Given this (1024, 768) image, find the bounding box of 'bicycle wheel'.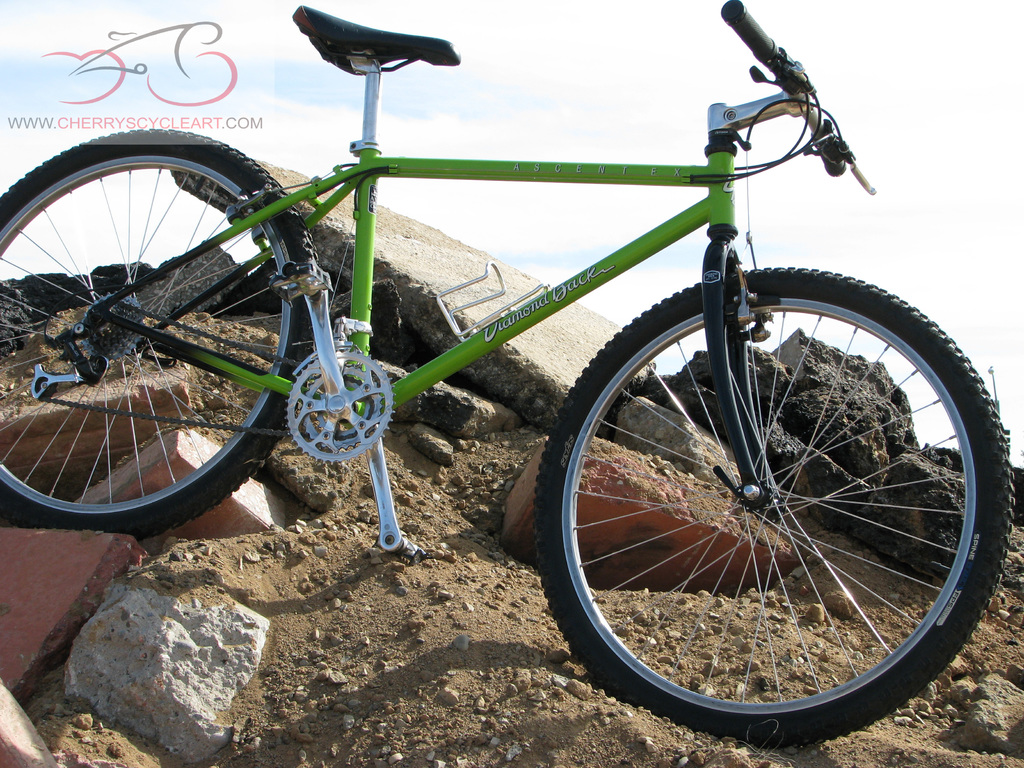
l=0, t=126, r=317, b=545.
